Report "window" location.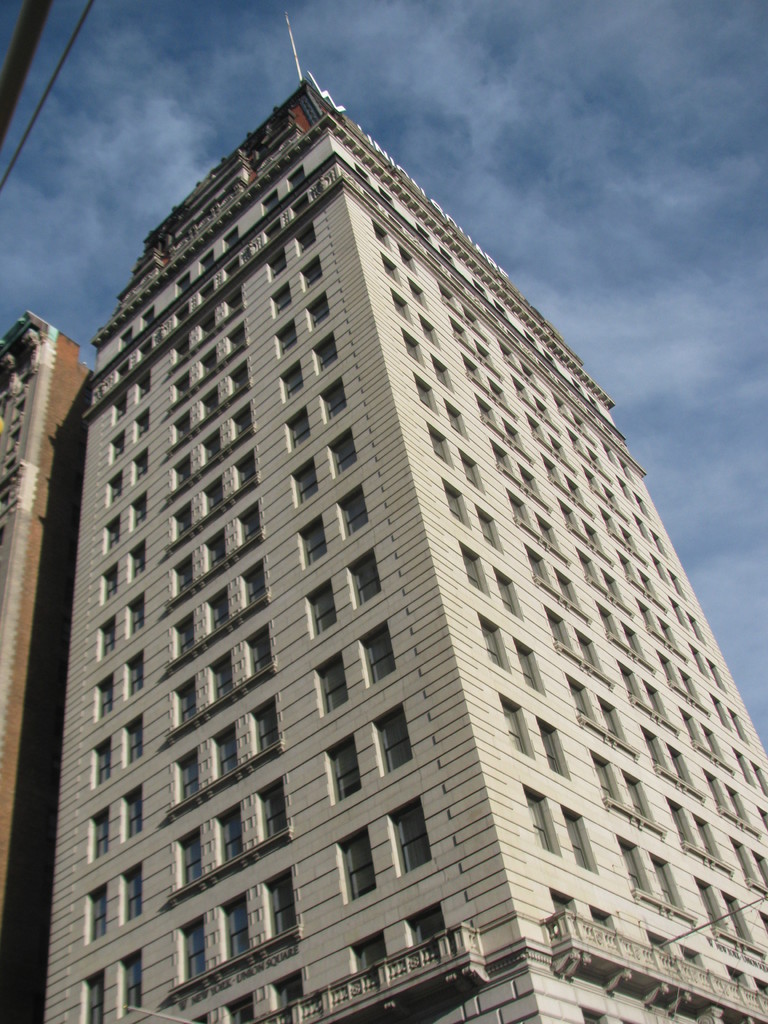
Report: 289:458:319:509.
